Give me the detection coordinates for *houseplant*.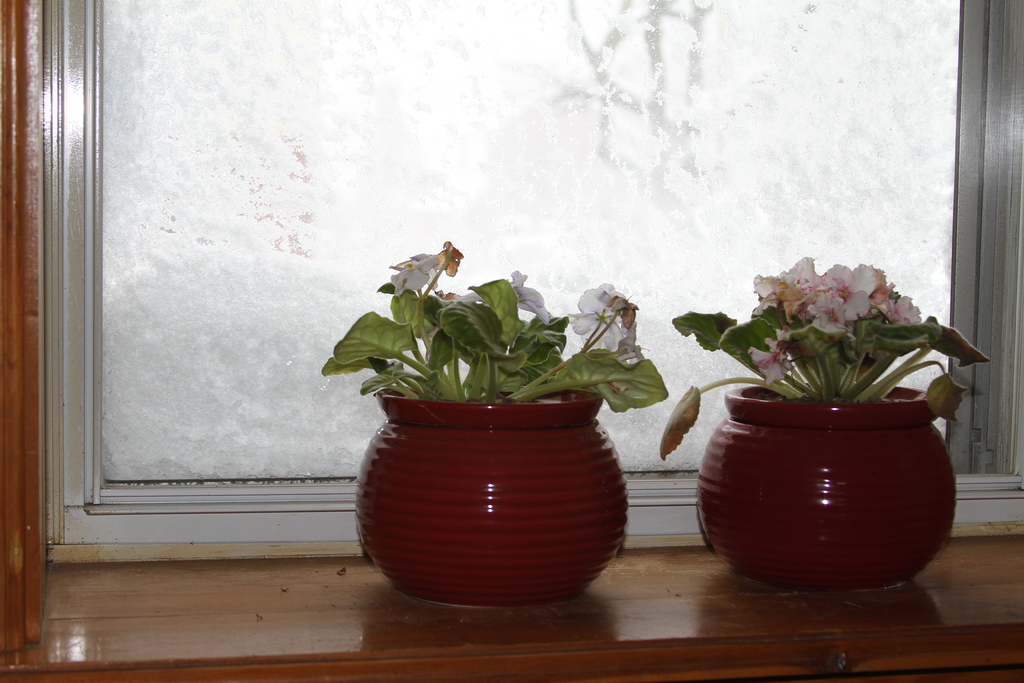
318,233,671,608.
